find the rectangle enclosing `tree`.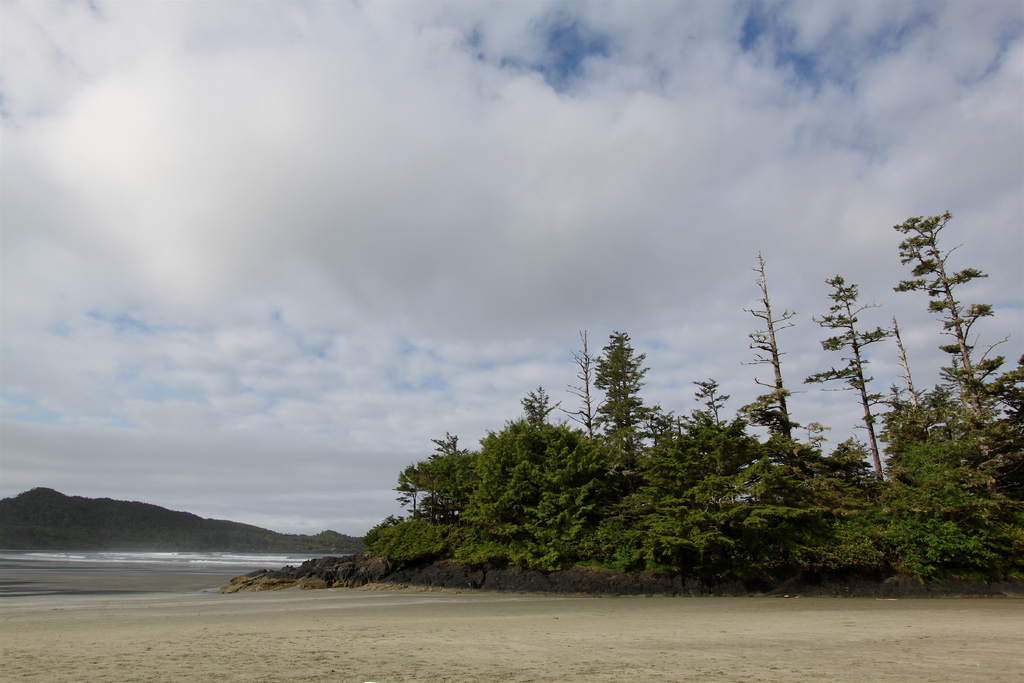
<region>589, 322, 684, 589</region>.
